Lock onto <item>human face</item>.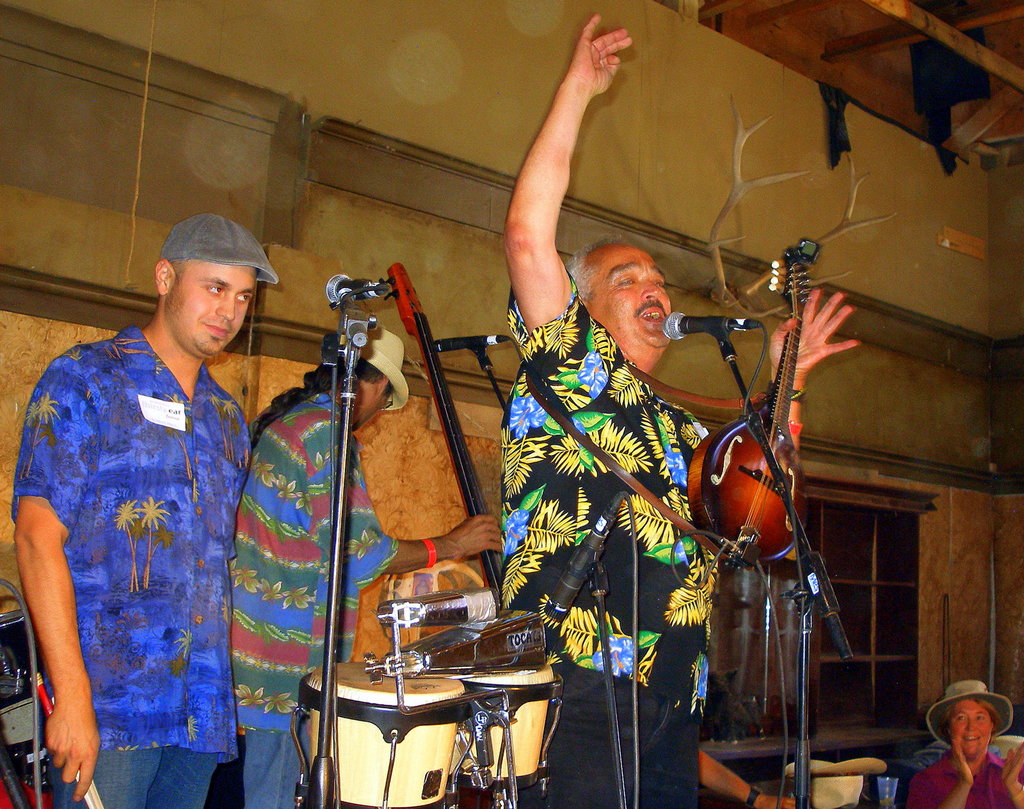
Locked: box(172, 262, 257, 364).
